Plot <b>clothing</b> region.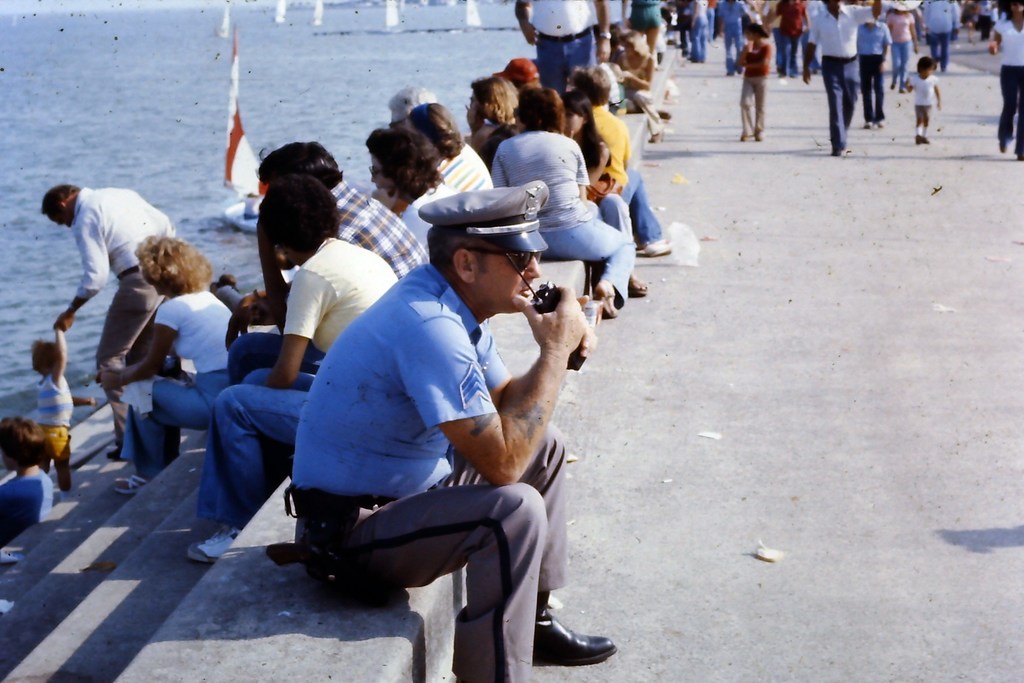
Plotted at {"x1": 423, "y1": 136, "x2": 499, "y2": 215}.
